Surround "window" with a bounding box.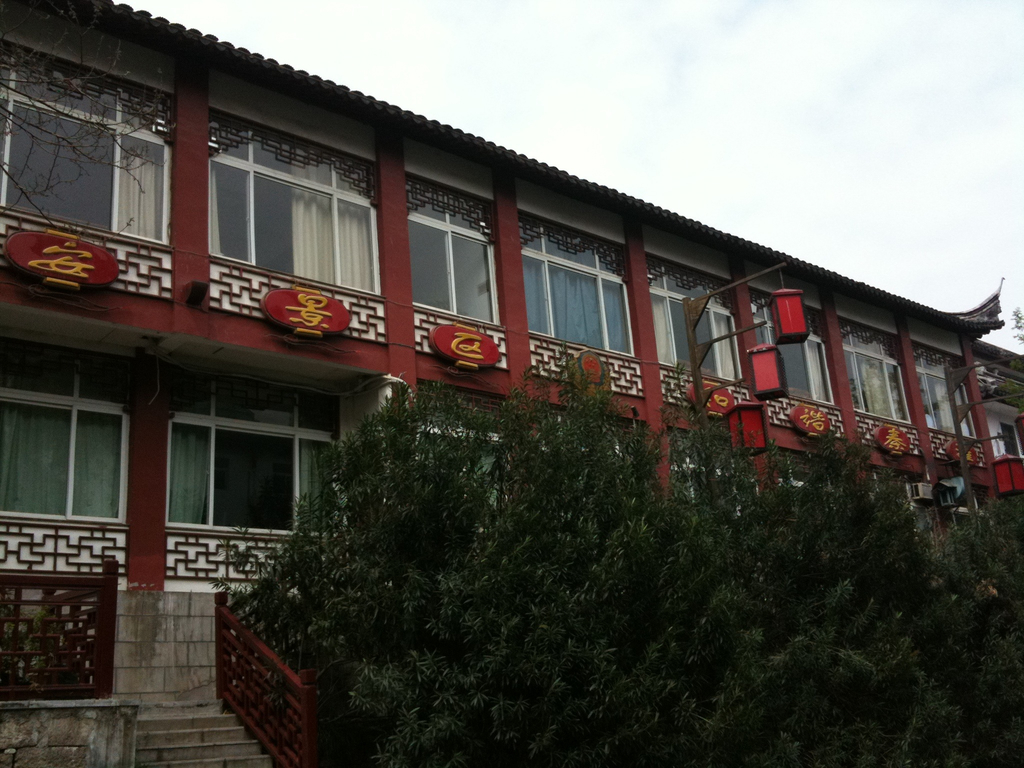
(left=0, top=35, right=173, bottom=244).
